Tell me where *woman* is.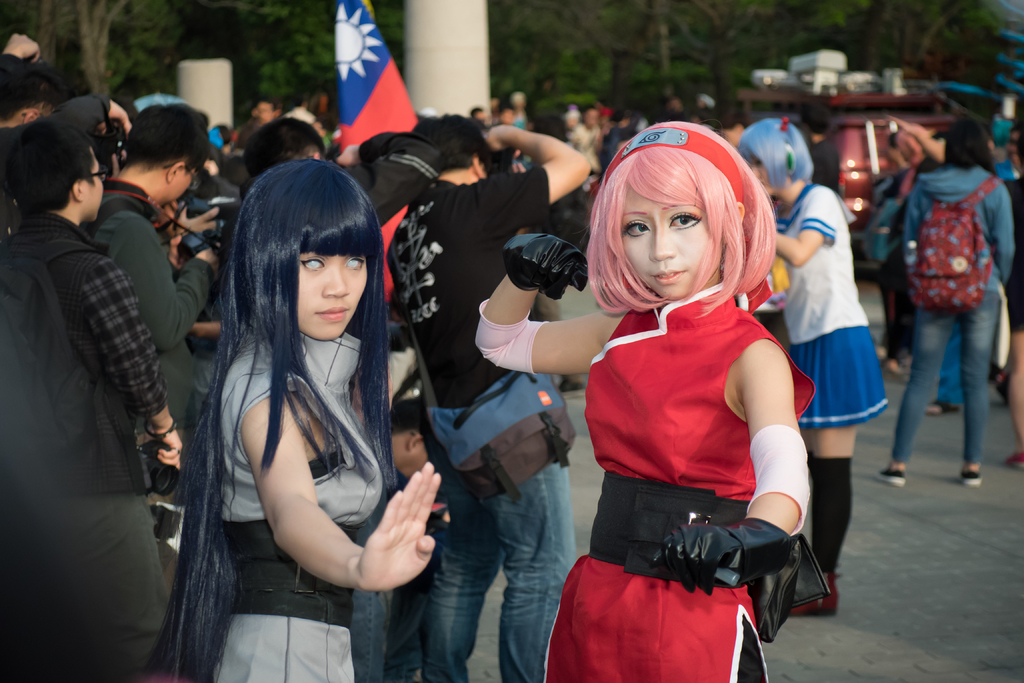
*woman* is at bbox=[888, 108, 1018, 488].
